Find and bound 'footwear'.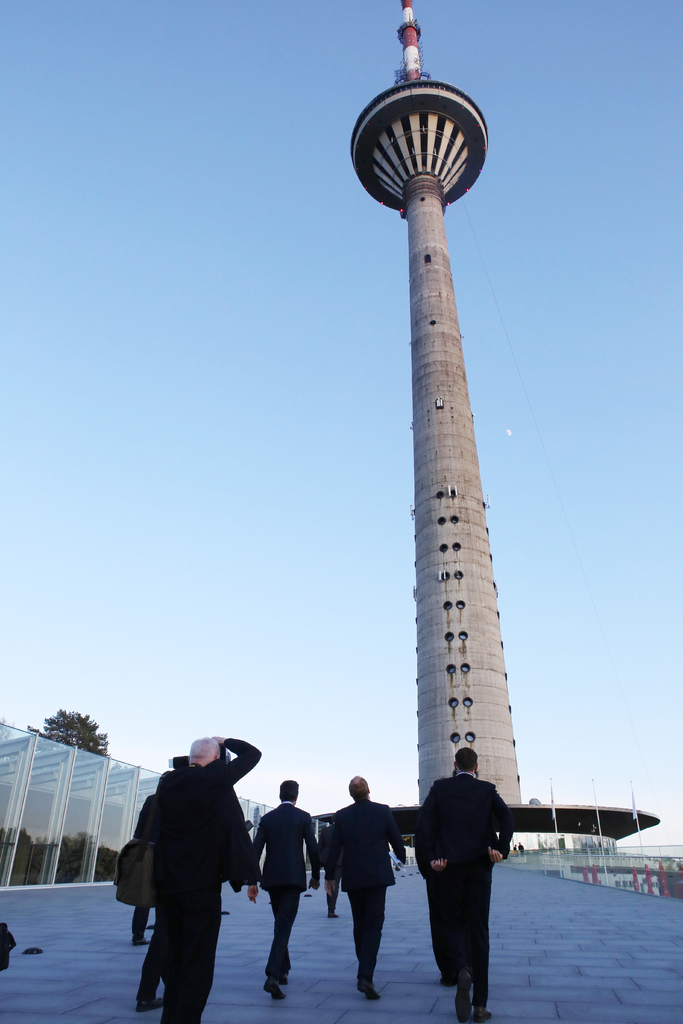
Bound: [x1=136, y1=995, x2=162, y2=1014].
